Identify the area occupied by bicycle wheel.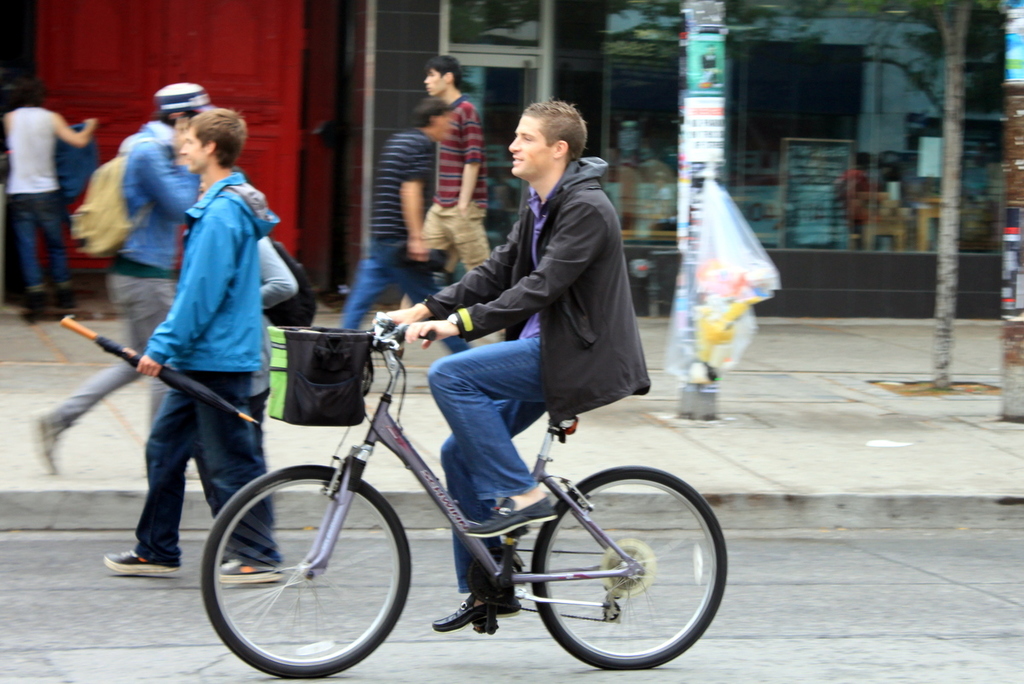
Area: x1=201 y1=464 x2=411 y2=681.
